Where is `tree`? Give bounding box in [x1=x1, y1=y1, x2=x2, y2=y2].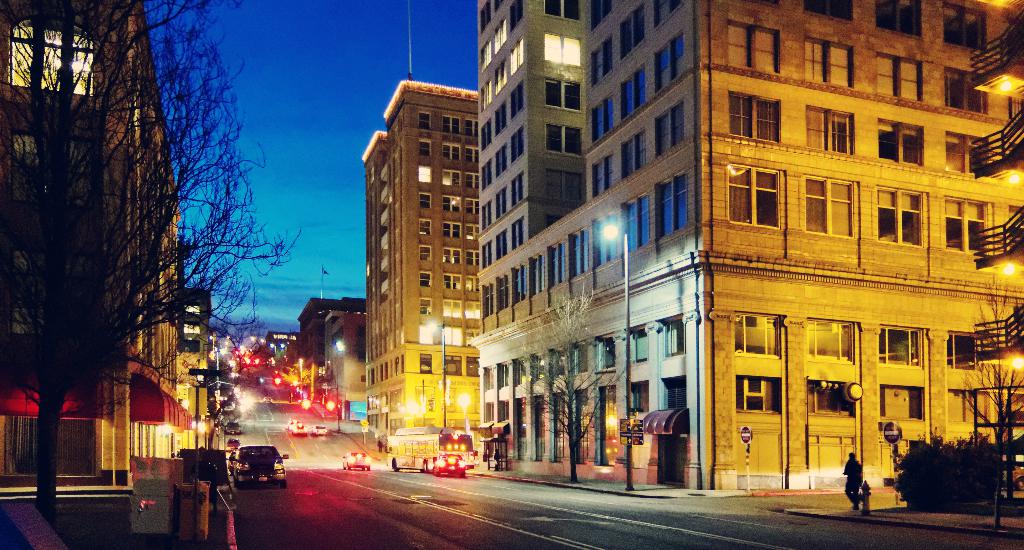
[x1=12, y1=8, x2=199, y2=485].
